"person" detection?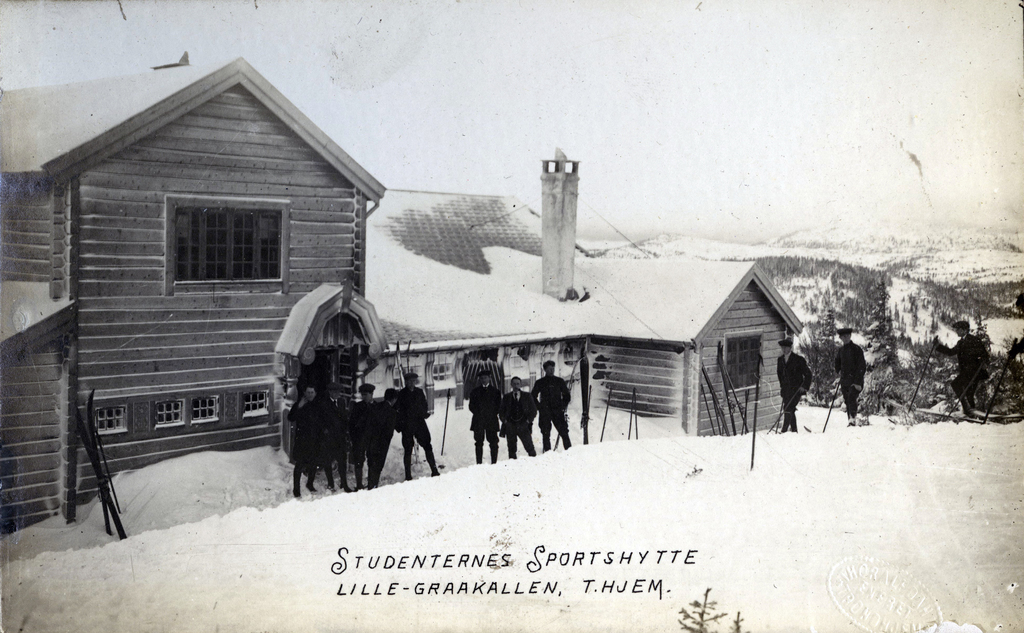
bbox=(371, 390, 399, 489)
